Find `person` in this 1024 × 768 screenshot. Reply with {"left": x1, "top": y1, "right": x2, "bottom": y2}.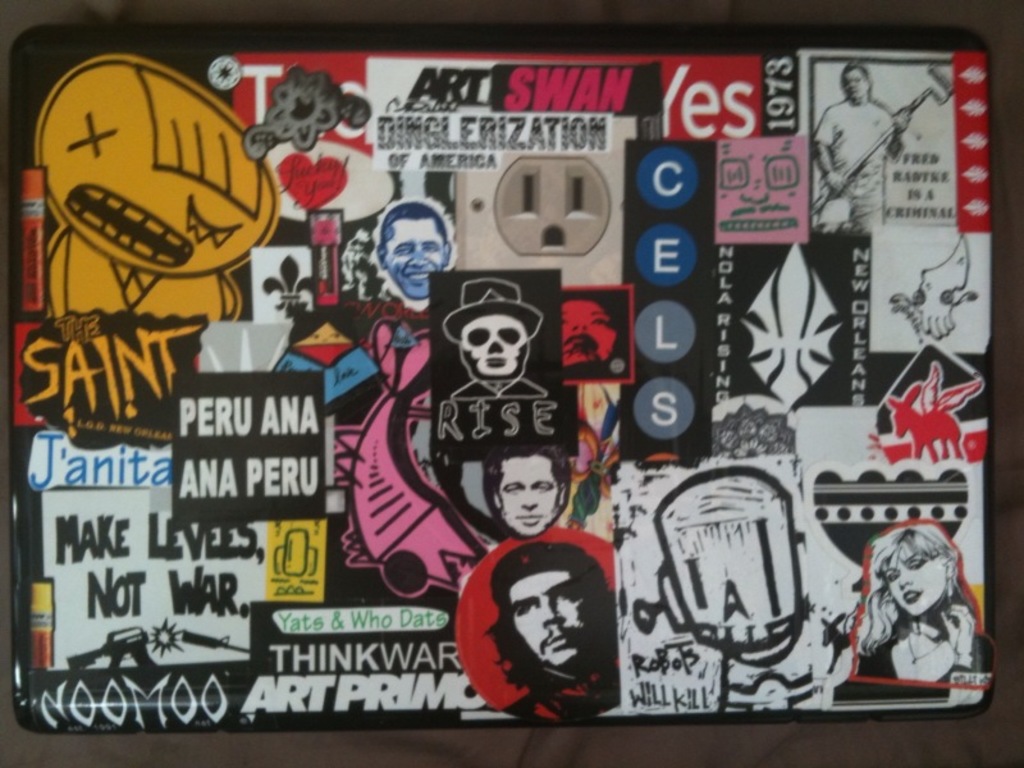
{"left": 486, "top": 447, "right": 572, "bottom": 539}.
